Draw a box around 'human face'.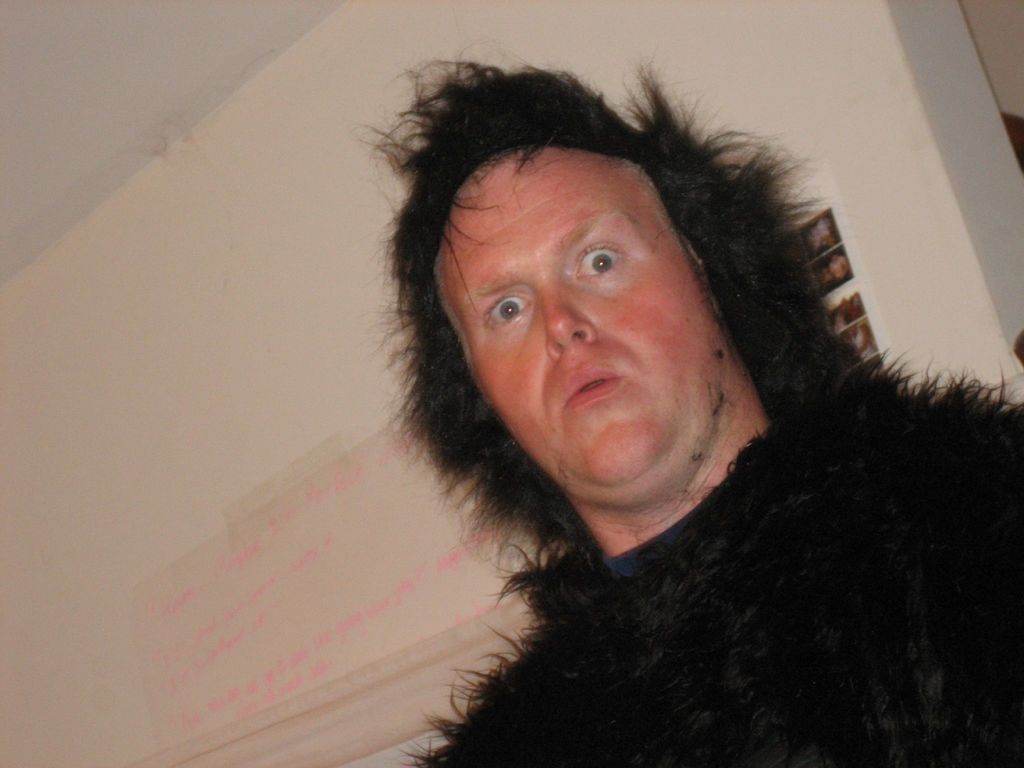
[left=432, top=145, right=726, bottom=509].
